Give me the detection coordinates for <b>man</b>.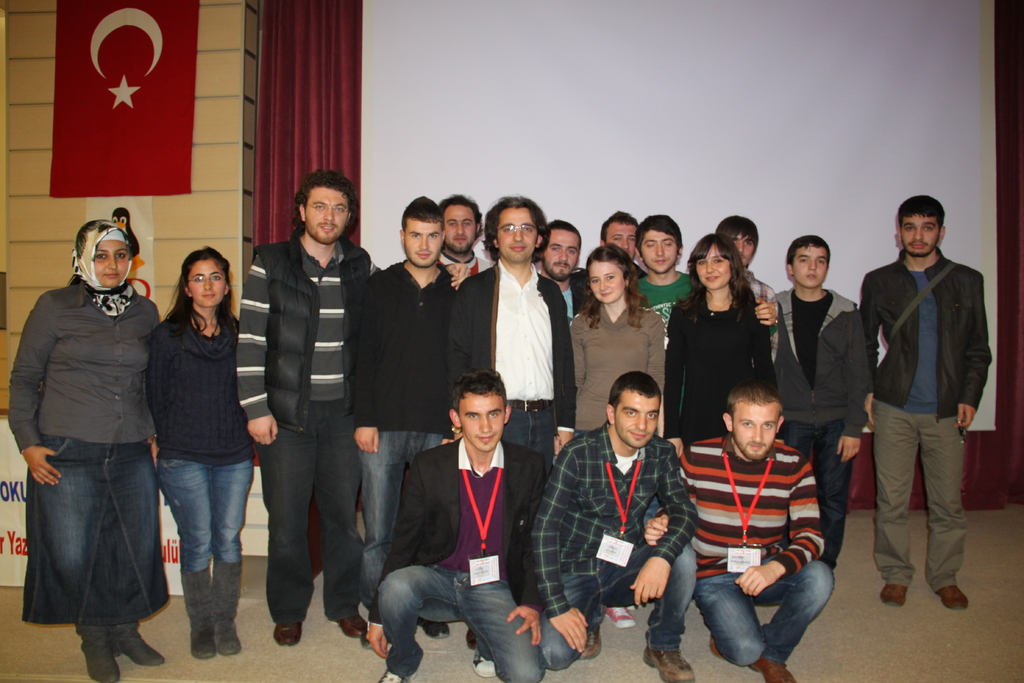
bbox(236, 177, 368, 658).
